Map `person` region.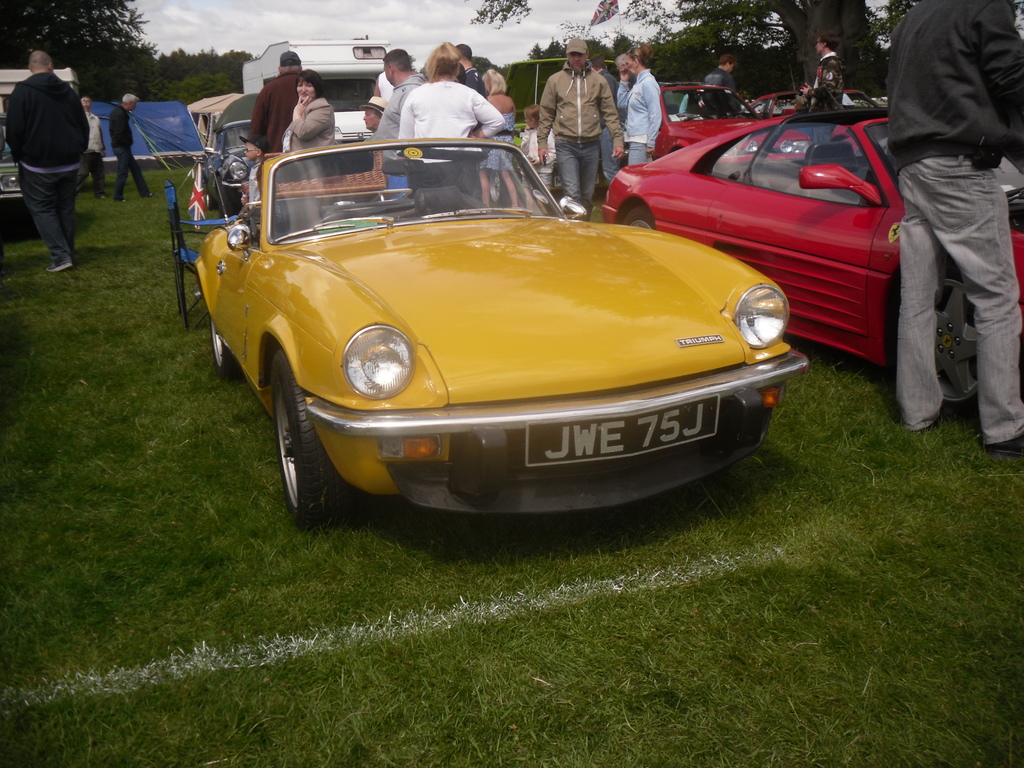
Mapped to x1=3, y1=45, x2=92, y2=273.
